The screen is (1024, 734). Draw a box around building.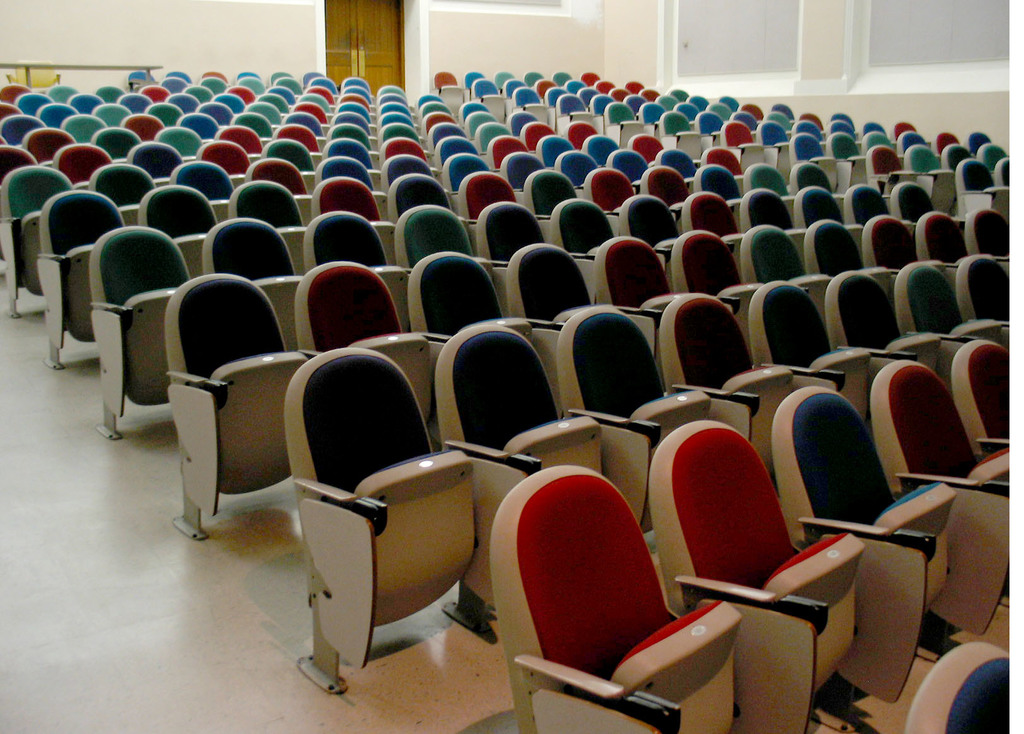
select_region(0, 0, 1011, 733).
